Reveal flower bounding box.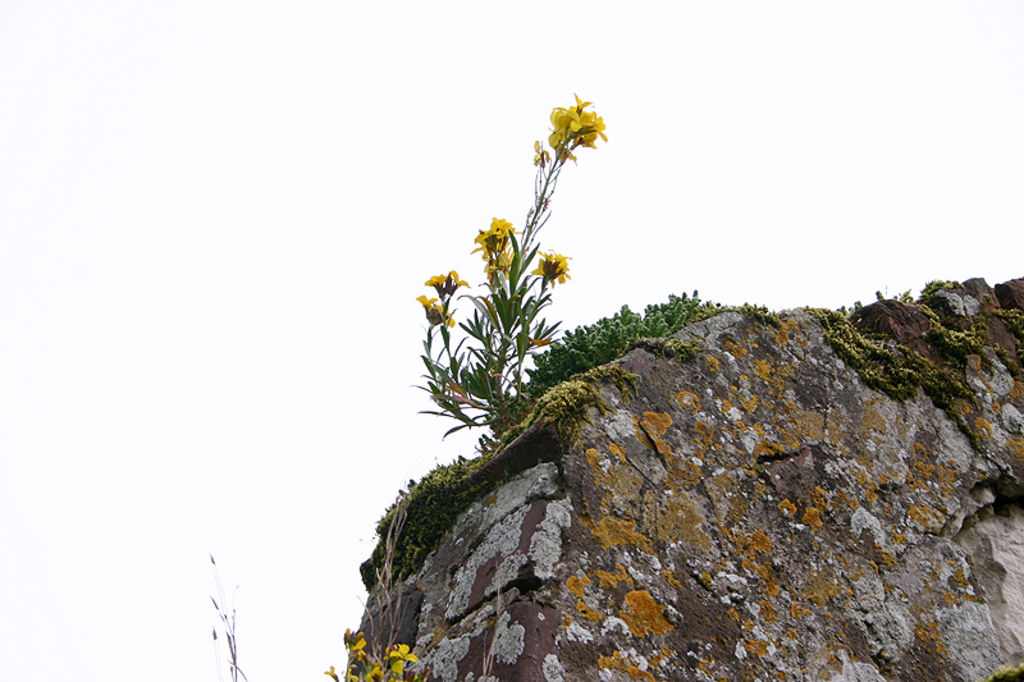
Revealed: bbox(421, 297, 433, 321).
